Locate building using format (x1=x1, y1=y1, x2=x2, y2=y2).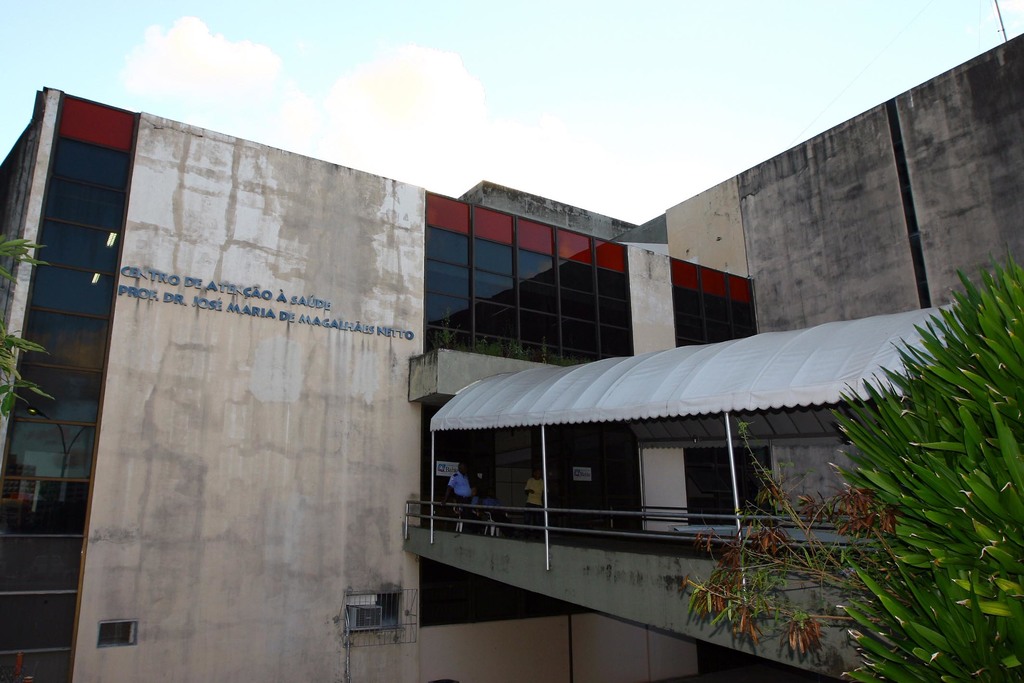
(x1=0, y1=33, x2=1023, y2=679).
